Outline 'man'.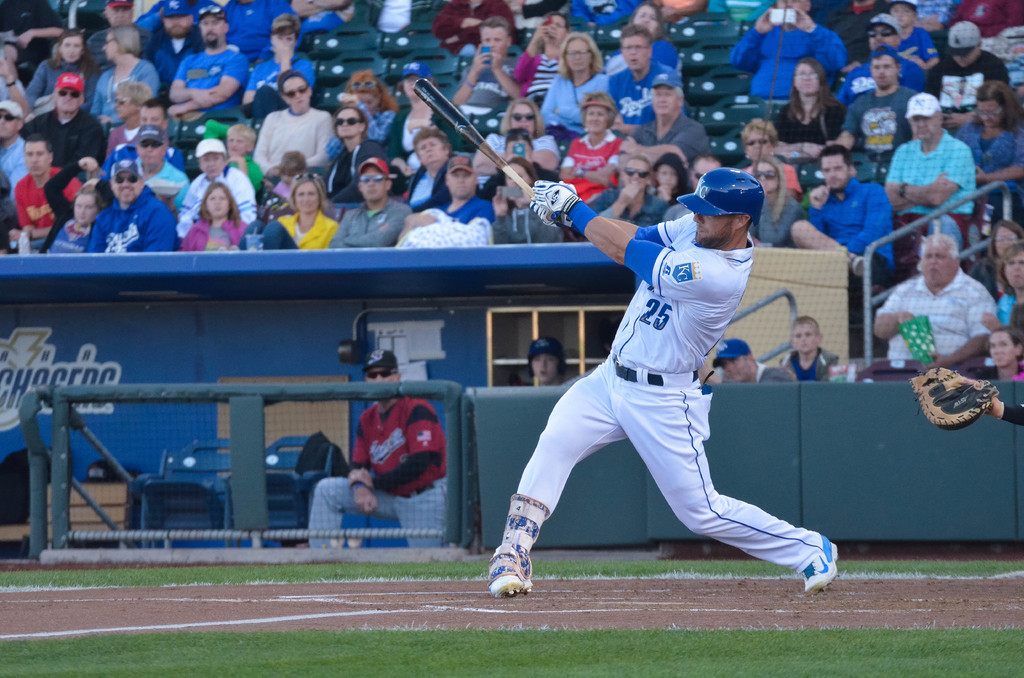
Outline: [326, 157, 414, 250].
